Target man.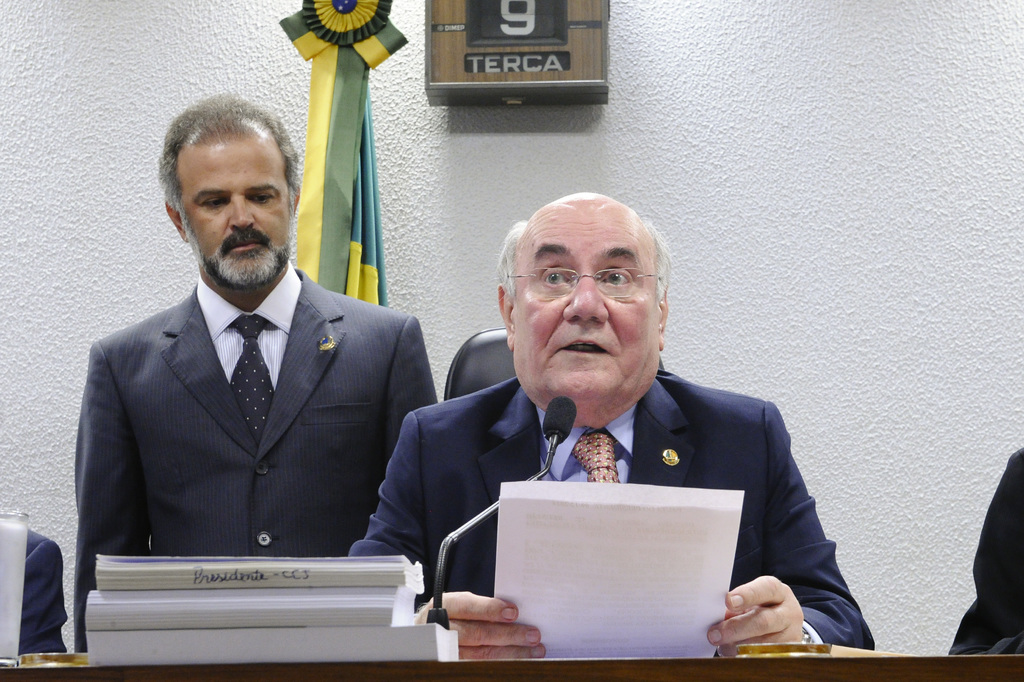
Target region: 346/188/872/667.
